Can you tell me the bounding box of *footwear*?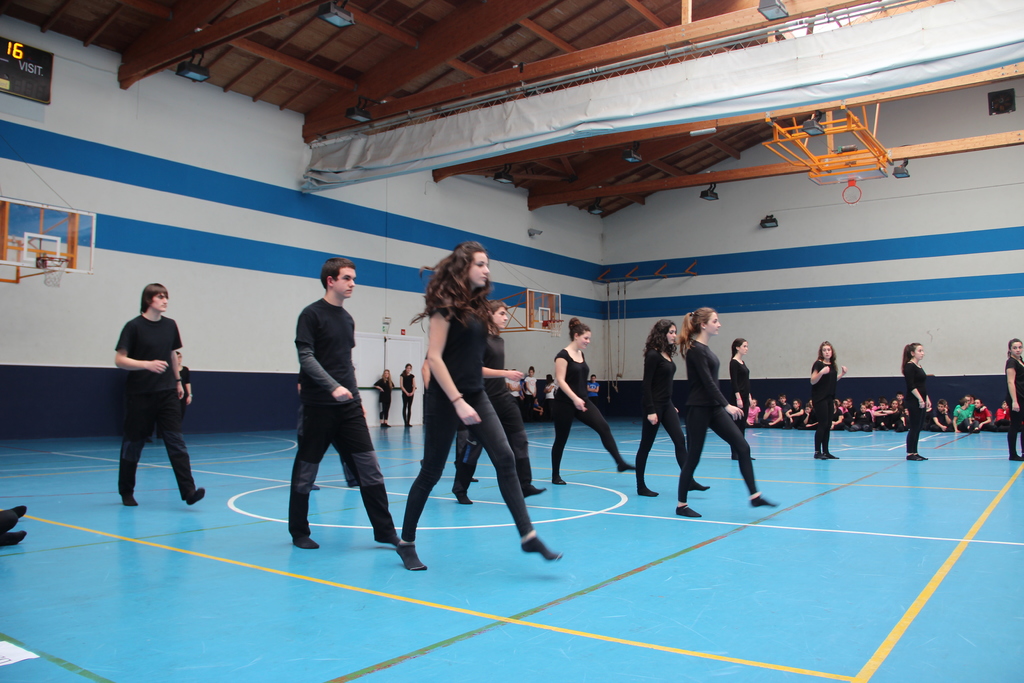
BBox(908, 457, 918, 460).
